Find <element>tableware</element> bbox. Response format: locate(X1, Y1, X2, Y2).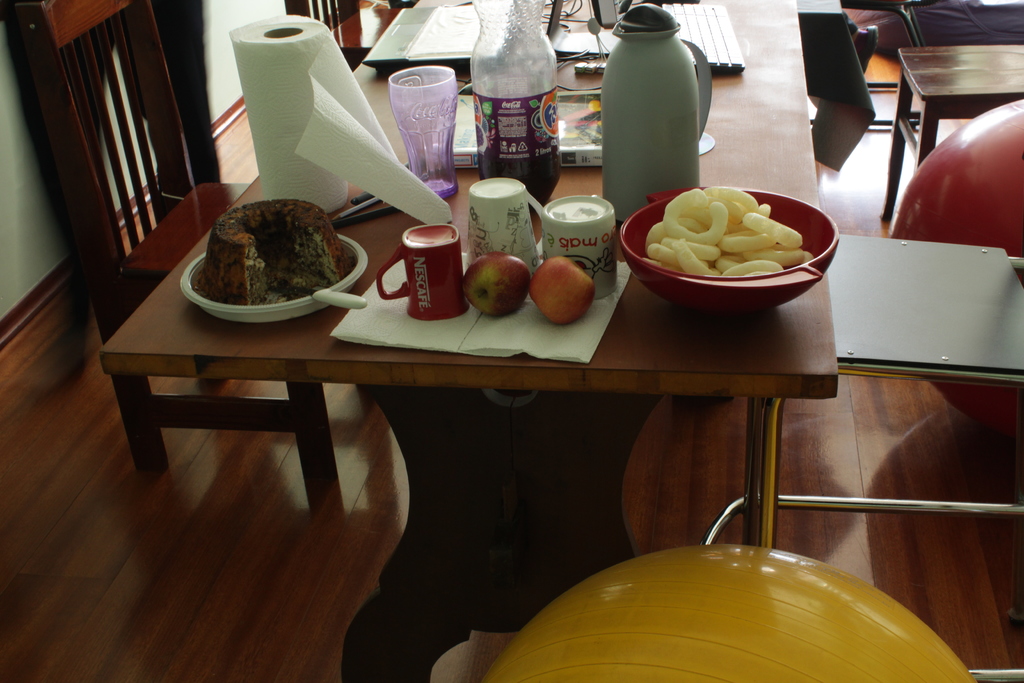
locate(622, 183, 840, 315).
